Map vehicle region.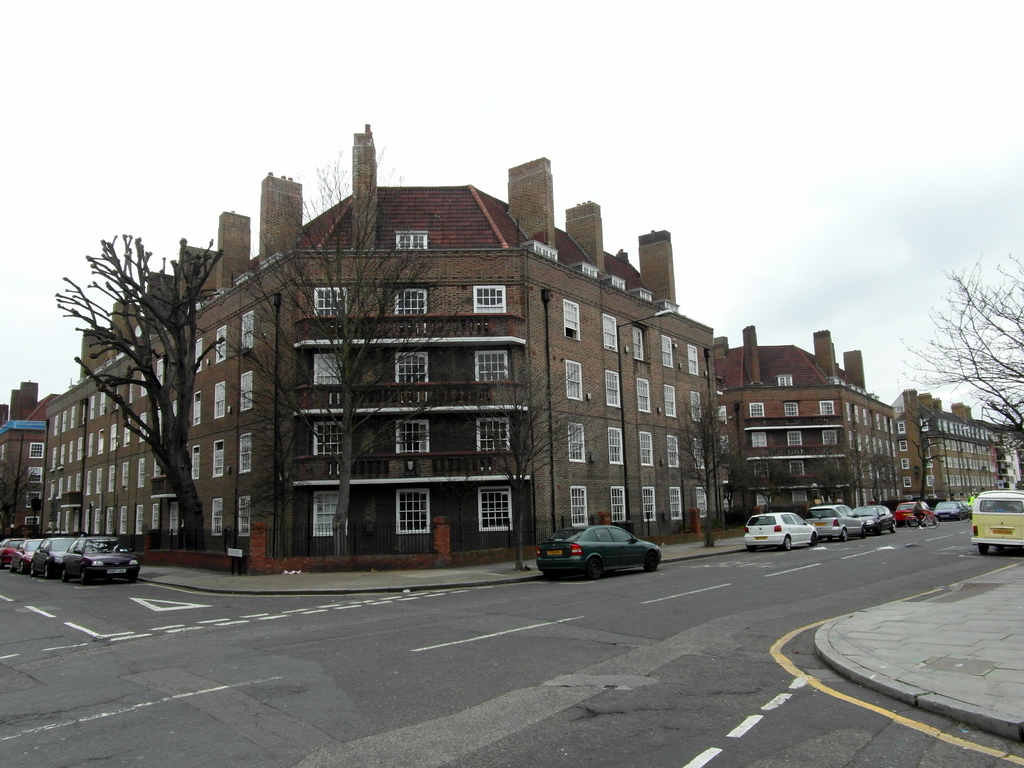
Mapped to detection(935, 496, 973, 521).
